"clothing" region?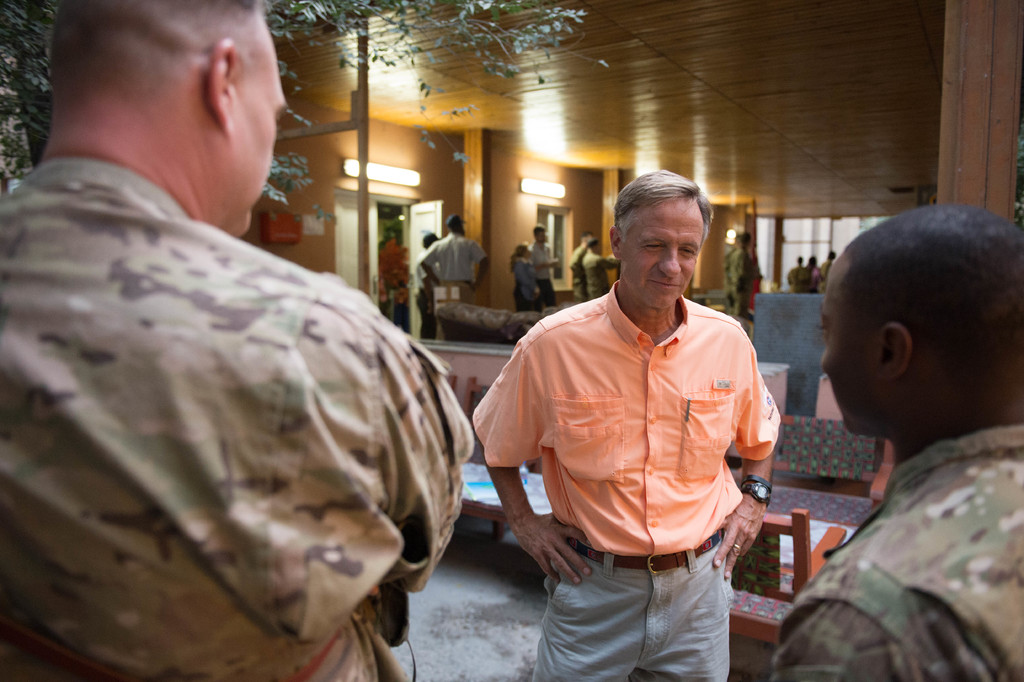
detection(420, 235, 485, 295)
